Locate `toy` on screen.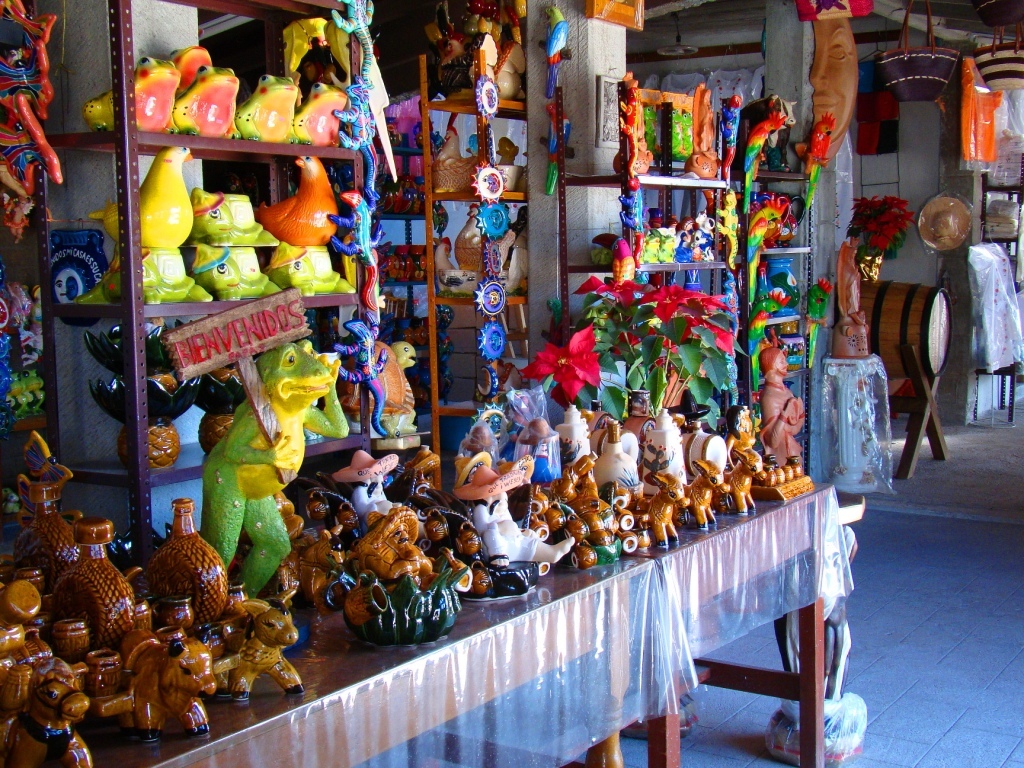
On screen at bbox=[611, 481, 642, 564].
